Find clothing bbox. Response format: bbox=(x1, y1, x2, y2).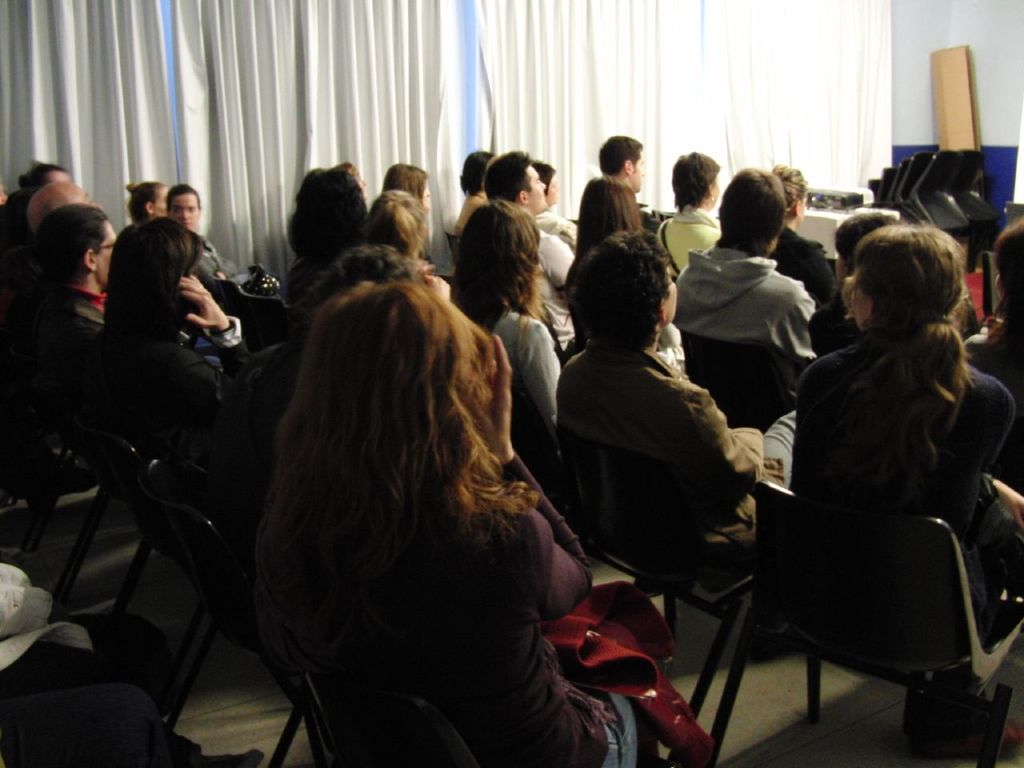
bbox=(960, 320, 1023, 392).
